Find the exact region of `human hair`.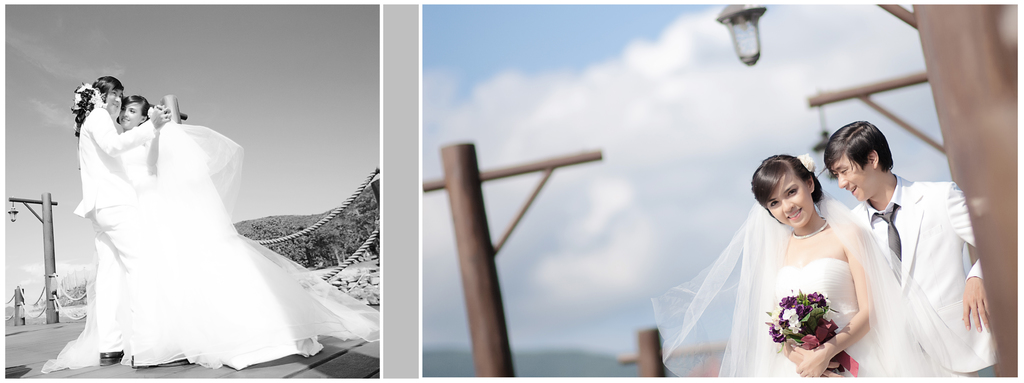
Exact region: {"left": 115, "top": 97, "right": 152, "bottom": 122}.
